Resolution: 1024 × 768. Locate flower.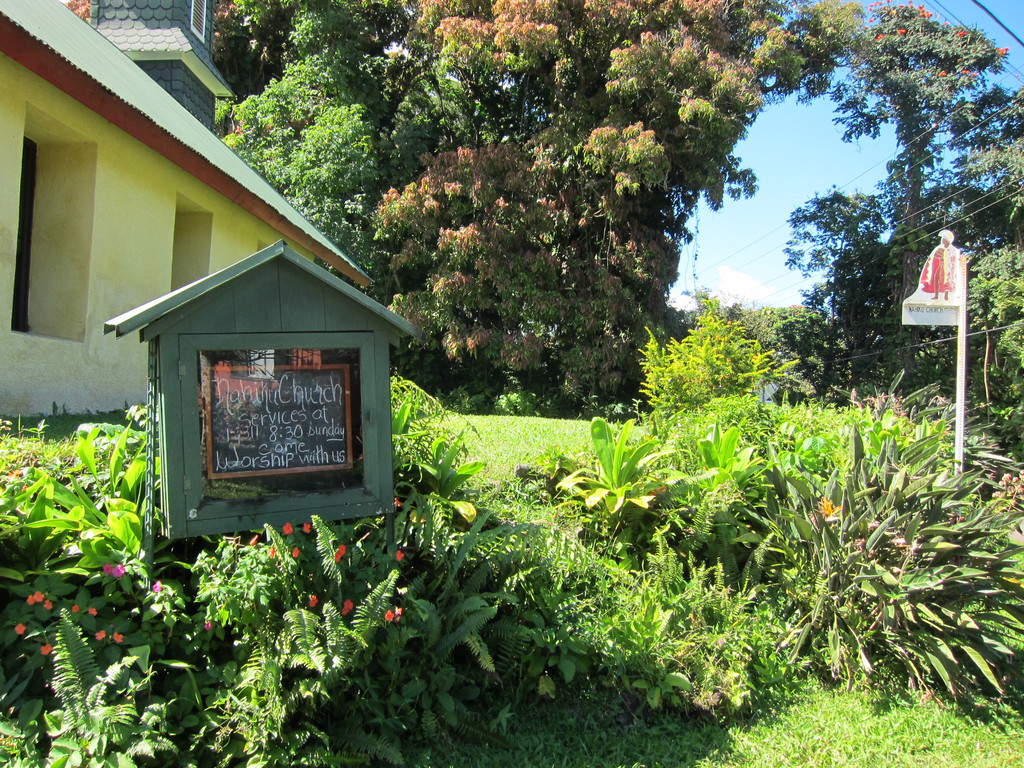
bbox=(115, 633, 126, 644).
